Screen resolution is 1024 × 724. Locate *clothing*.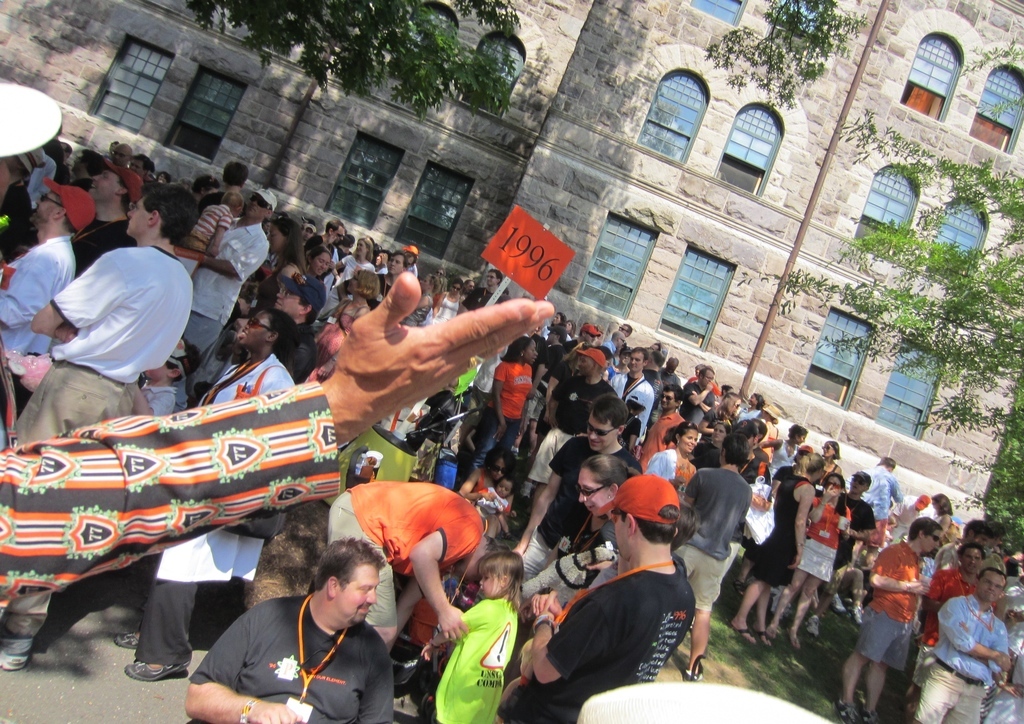
[x1=324, y1=481, x2=489, y2=642].
